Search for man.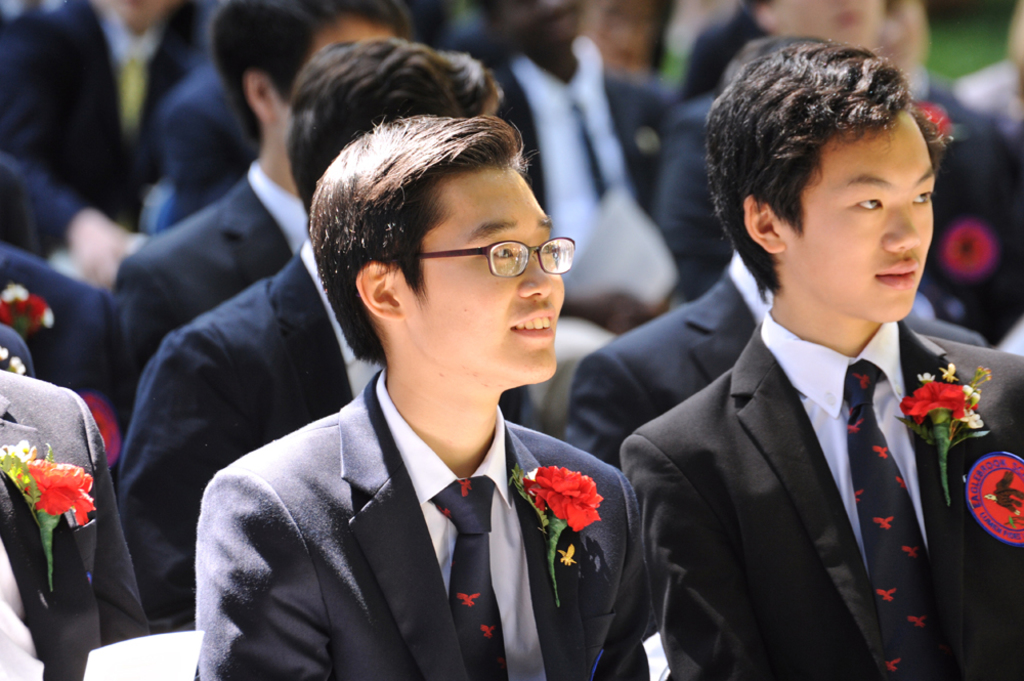
Found at {"x1": 183, "y1": 116, "x2": 668, "y2": 680}.
